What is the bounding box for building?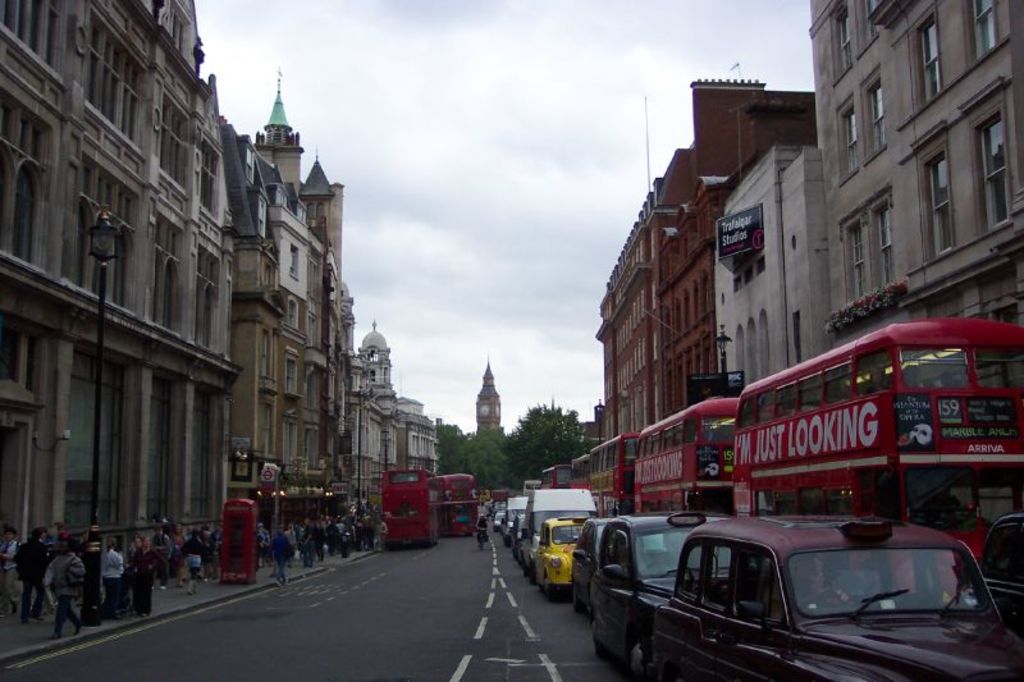
4, 1, 342, 614.
